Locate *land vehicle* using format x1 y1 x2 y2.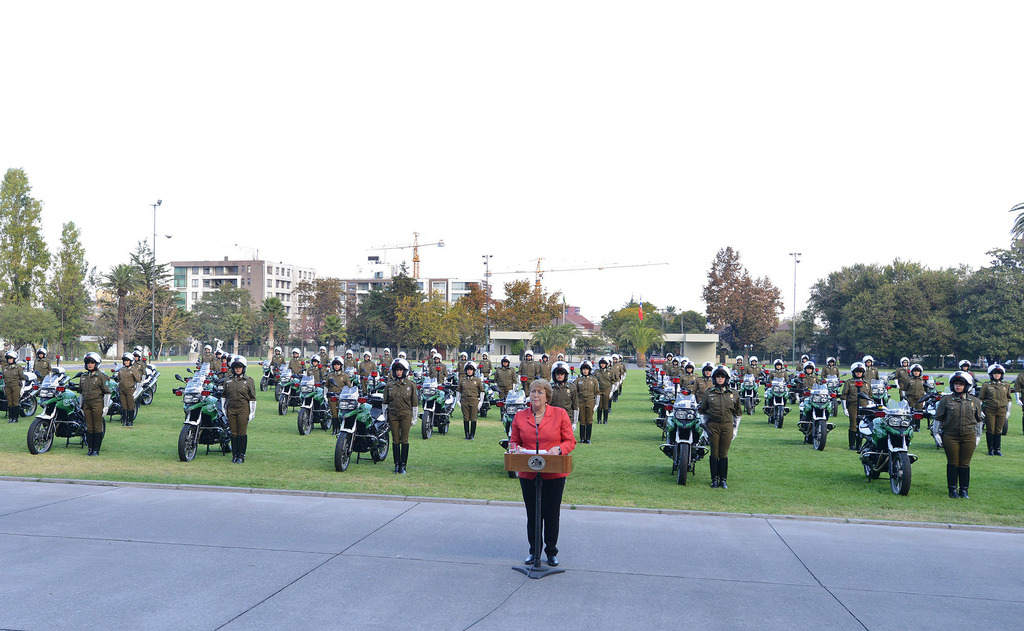
276 361 287 400.
